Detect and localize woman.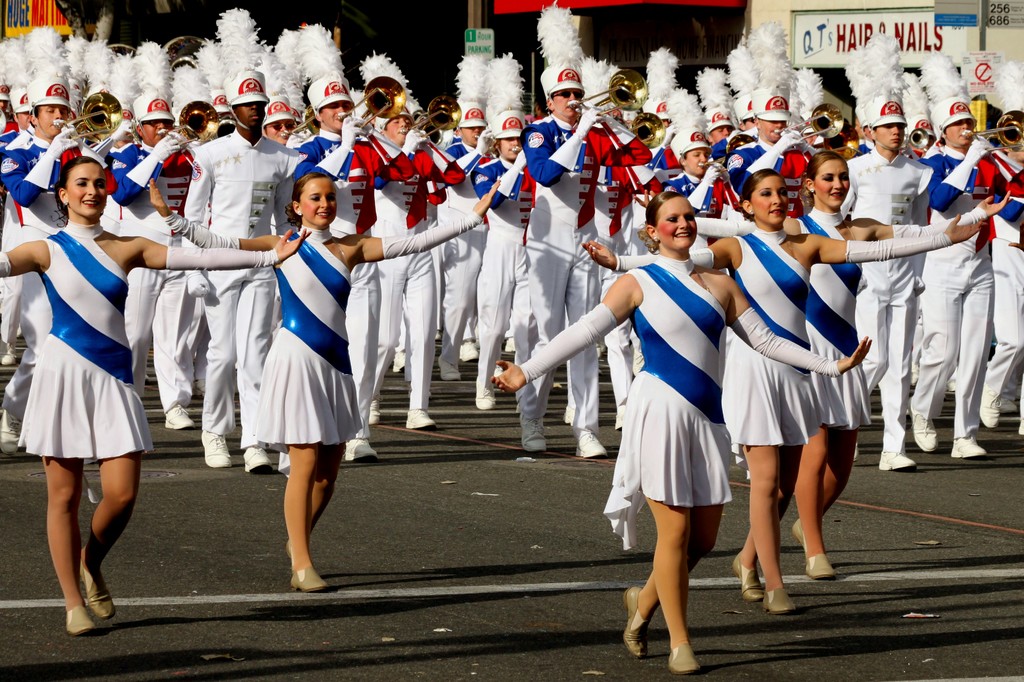
Localized at (143, 168, 502, 597).
